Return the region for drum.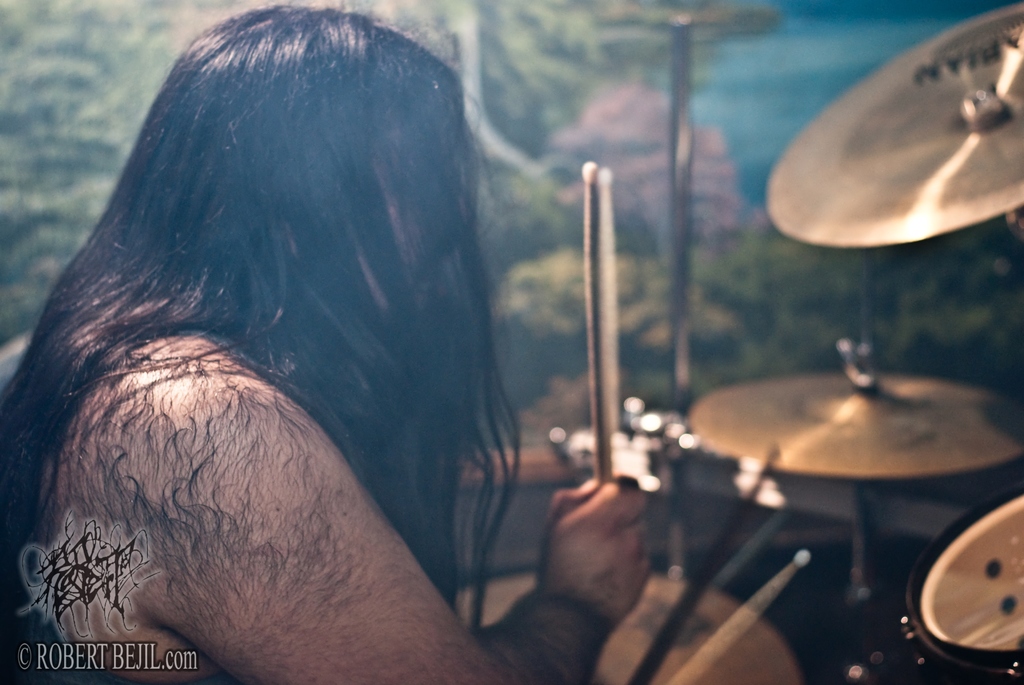
[x1=902, y1=487, x2=1023, y2=684].
